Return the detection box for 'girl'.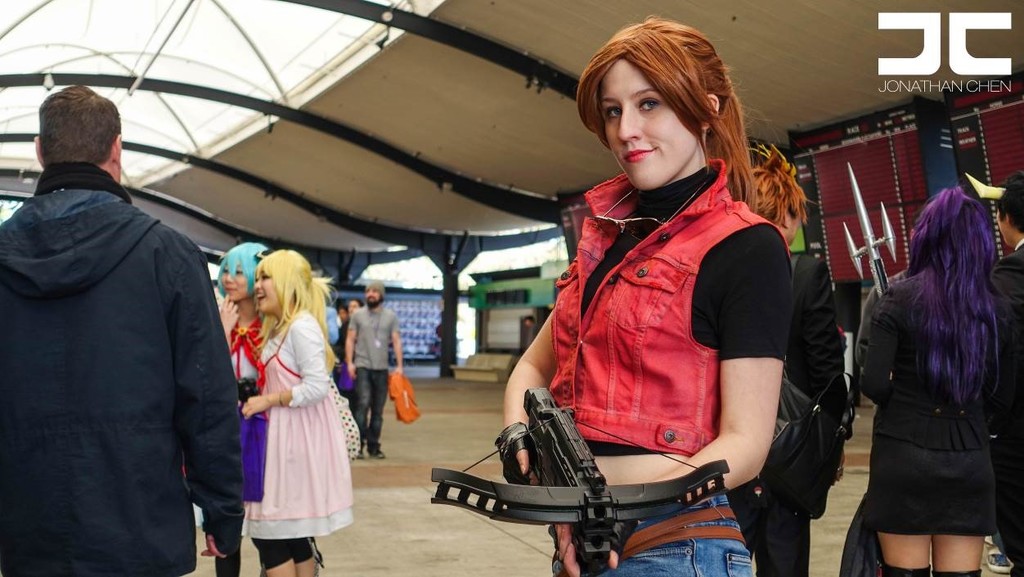
<region>218, 243, 265, 383</region>.
